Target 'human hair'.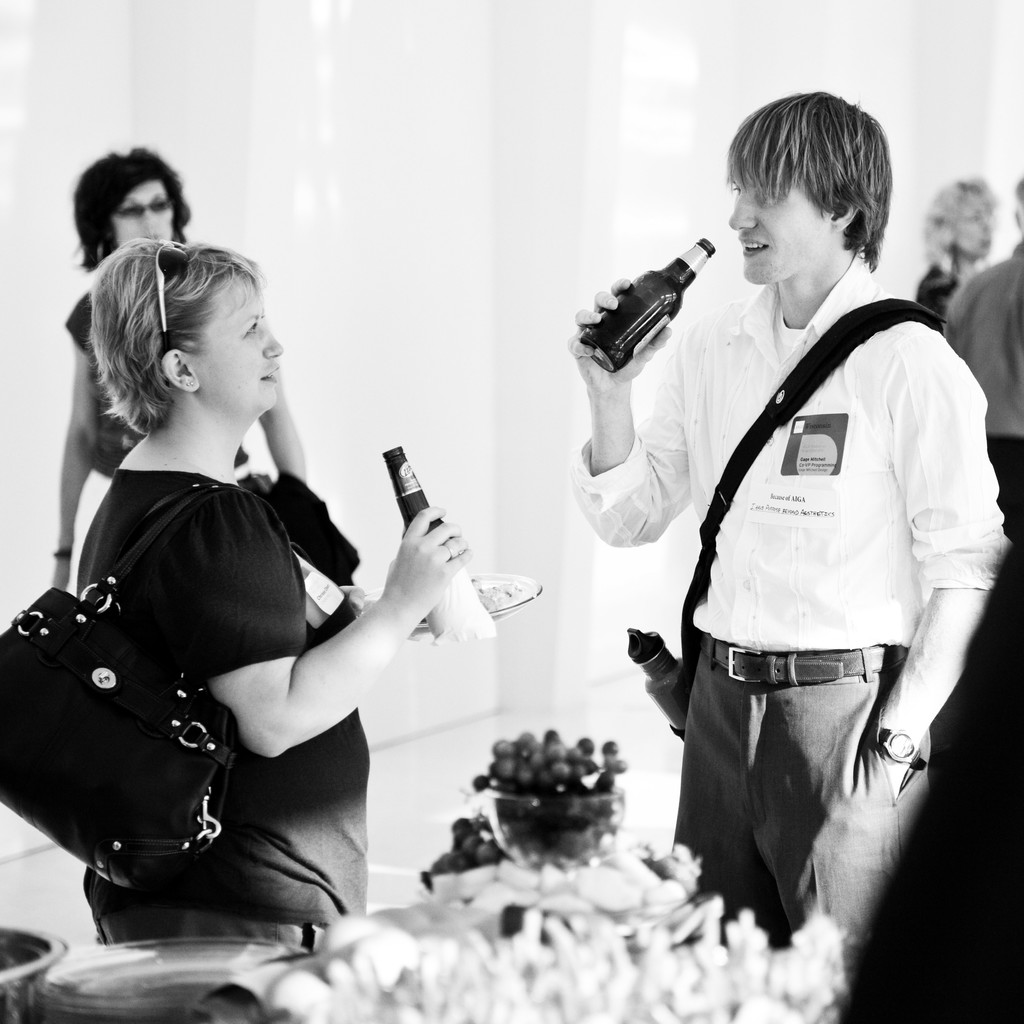
Target region: (x1=730, y1=91, x2=908, y2=282).
